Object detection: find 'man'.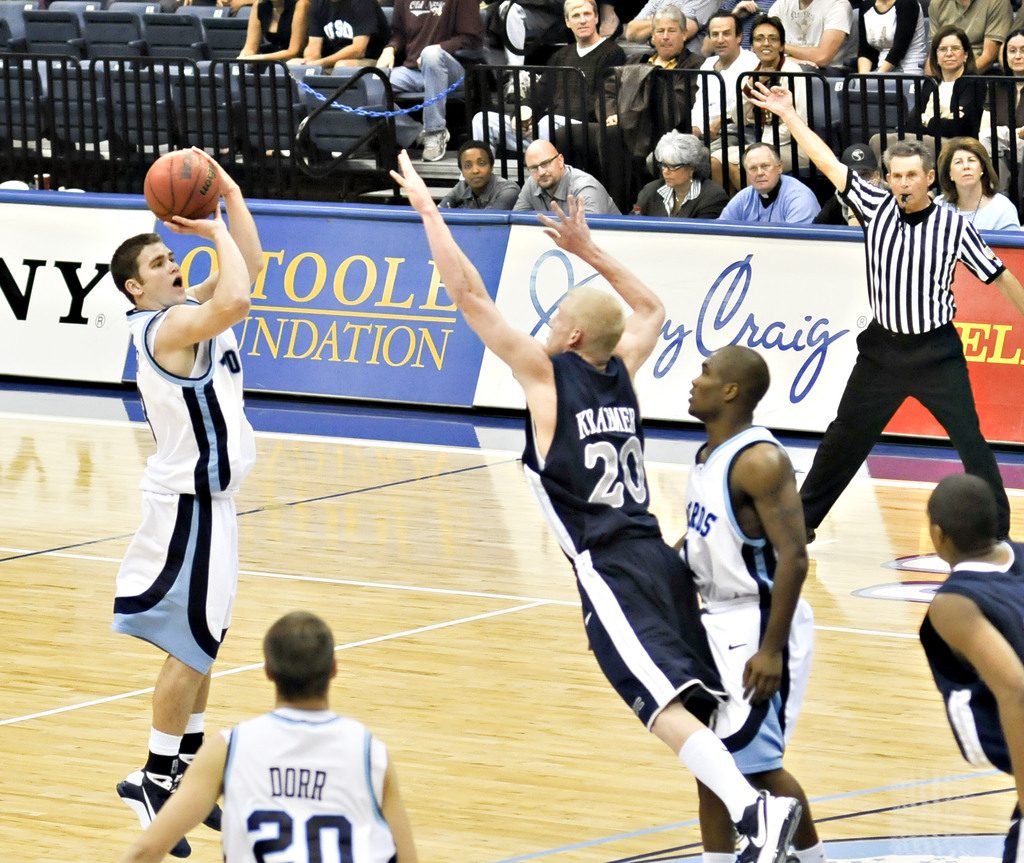
388,147,798,862.
